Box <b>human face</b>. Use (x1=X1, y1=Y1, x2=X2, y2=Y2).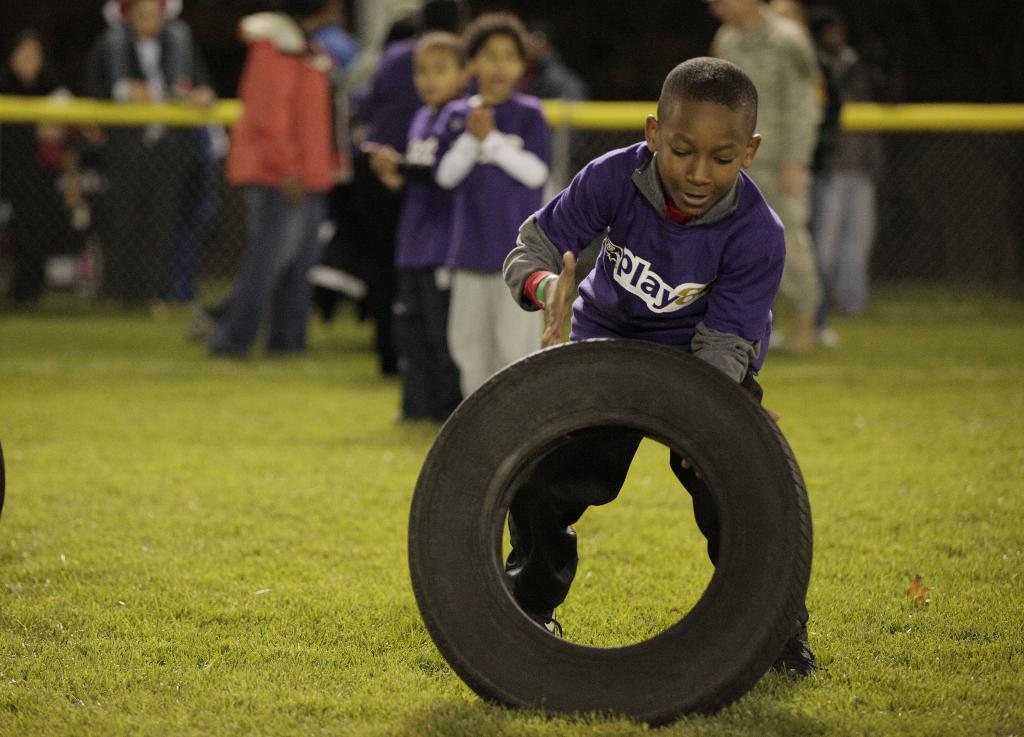
(x1=658, y1=99, x2=740, y2=212).
